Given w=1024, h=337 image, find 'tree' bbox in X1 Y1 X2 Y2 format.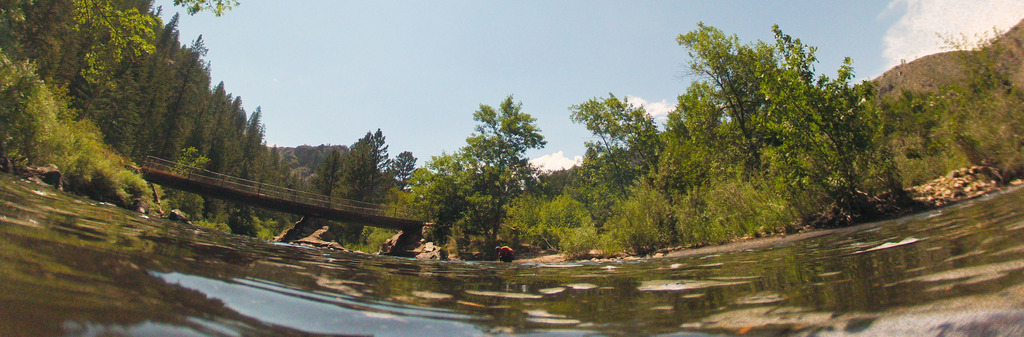
307 135 348 206.
